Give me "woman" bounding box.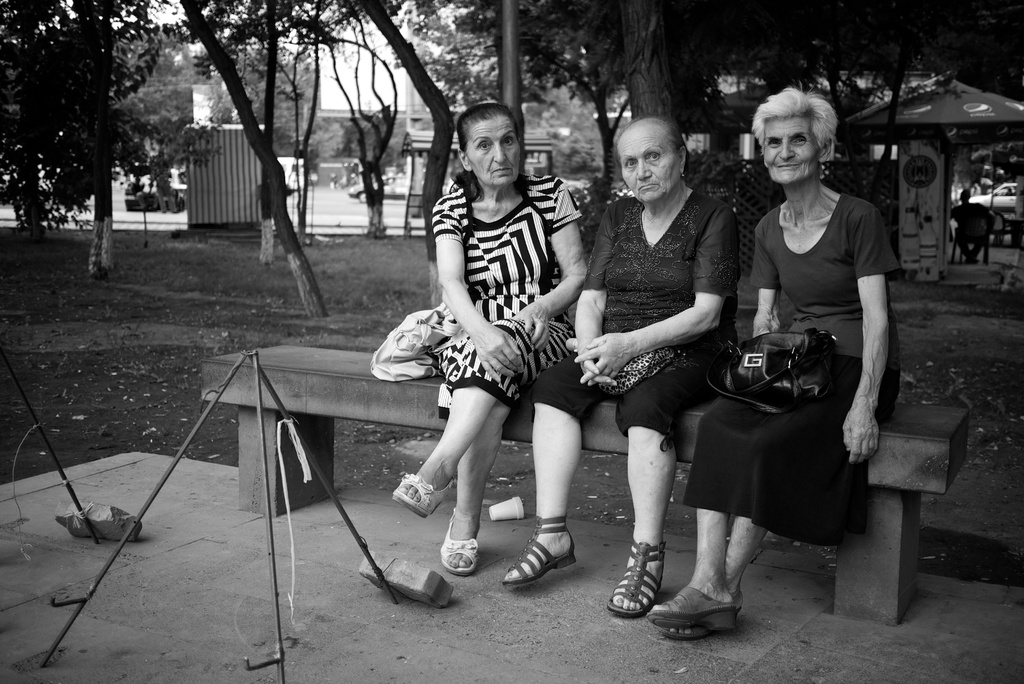
crop(502, 116, 742, 625).
